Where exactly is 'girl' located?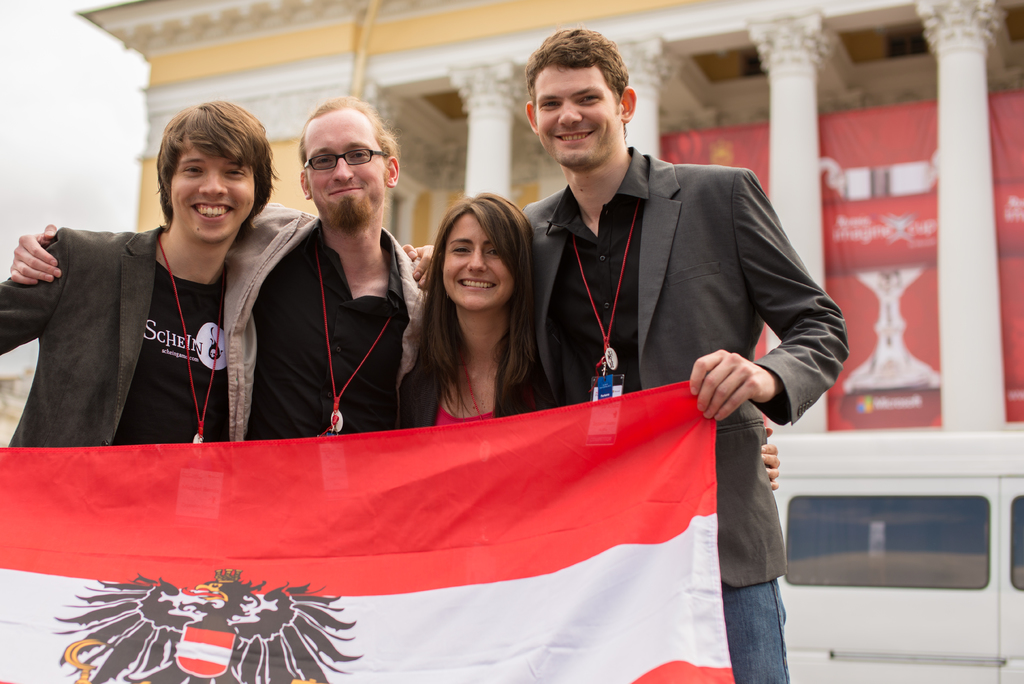
Its bounding box is crop(398, 206, 556, 422).
